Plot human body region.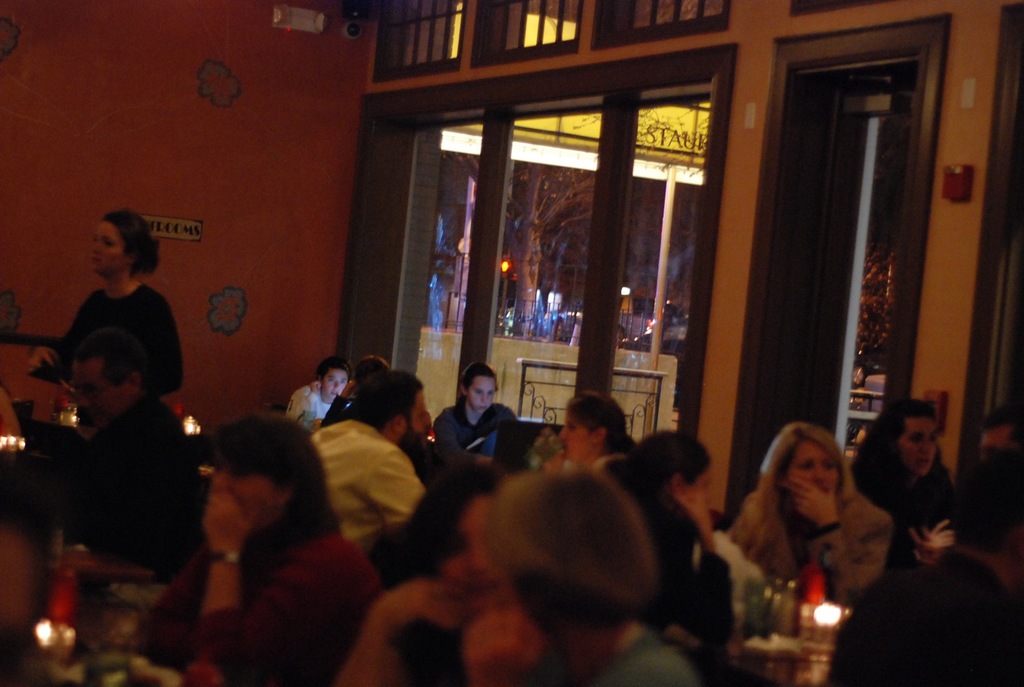
Plotted at <bbox>730, 410, 917, 619</bbox>.
